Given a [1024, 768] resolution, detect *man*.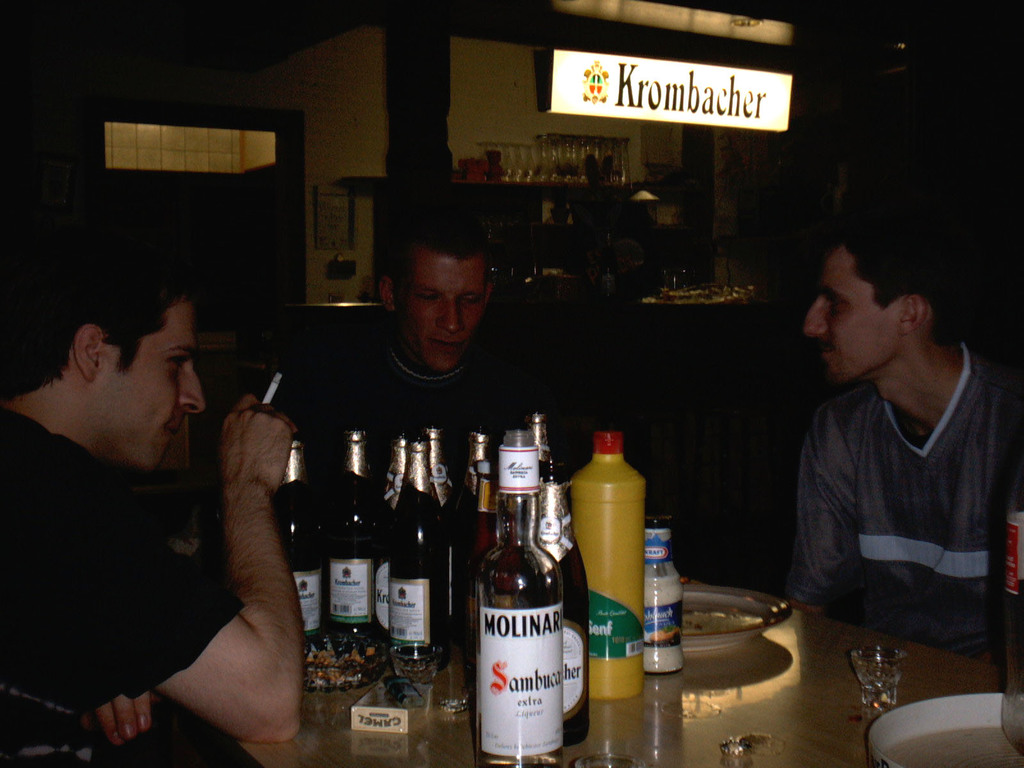
l=330, t=209, r=531, b=454.
